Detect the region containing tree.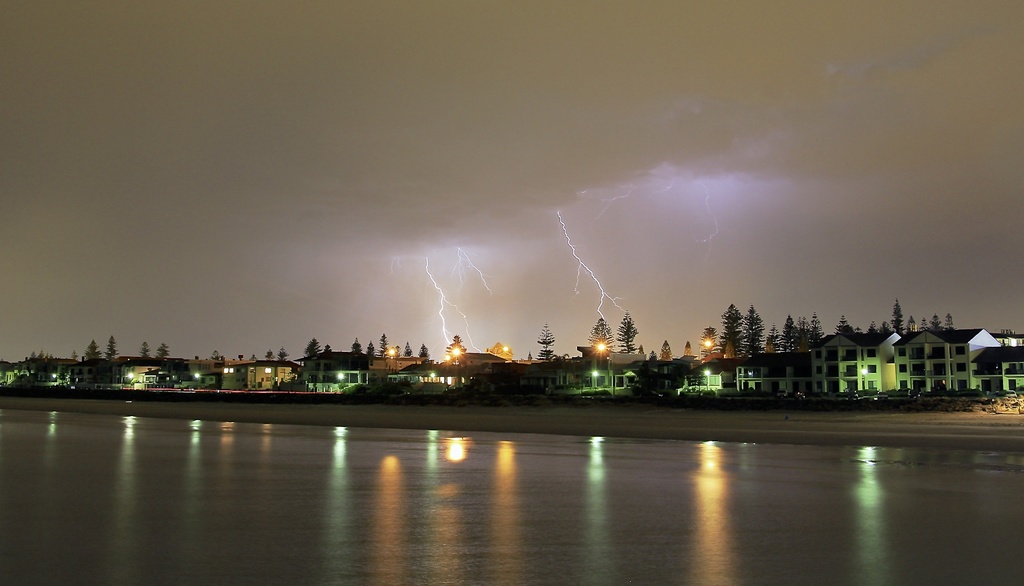
x1=658, y1=340, x2=671, y2=360.
